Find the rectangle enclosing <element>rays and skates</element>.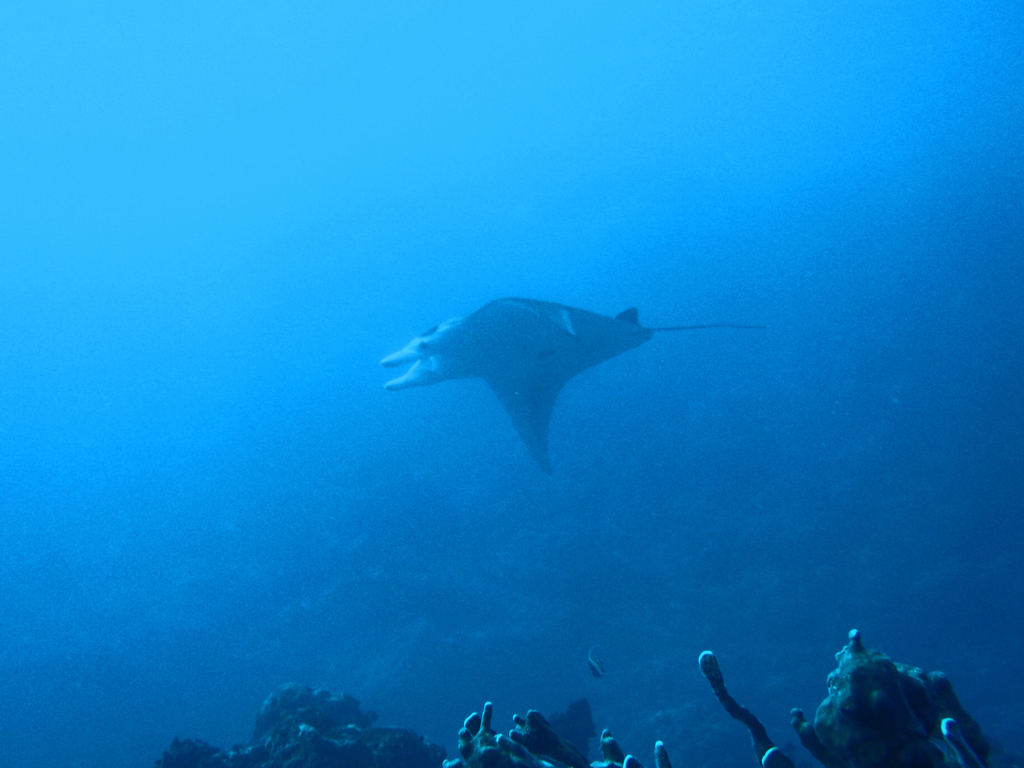
bbox=(381, 294, 764, 480).
